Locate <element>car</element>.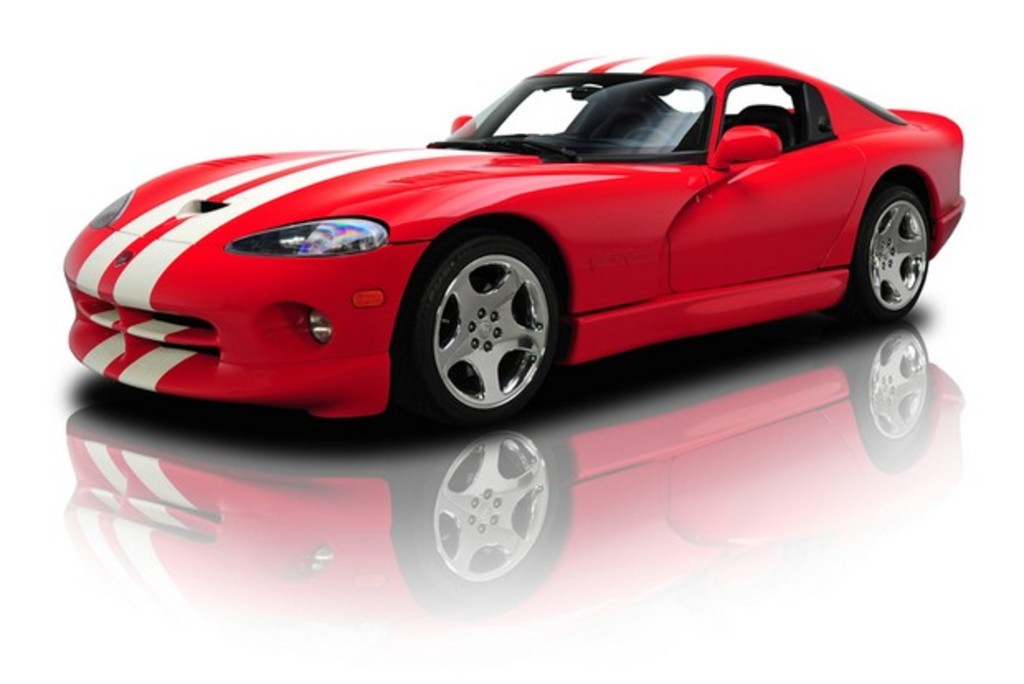
Bounding box: {"x1": 63, "y1": 38, "x2": 965, "y2": 438}.
